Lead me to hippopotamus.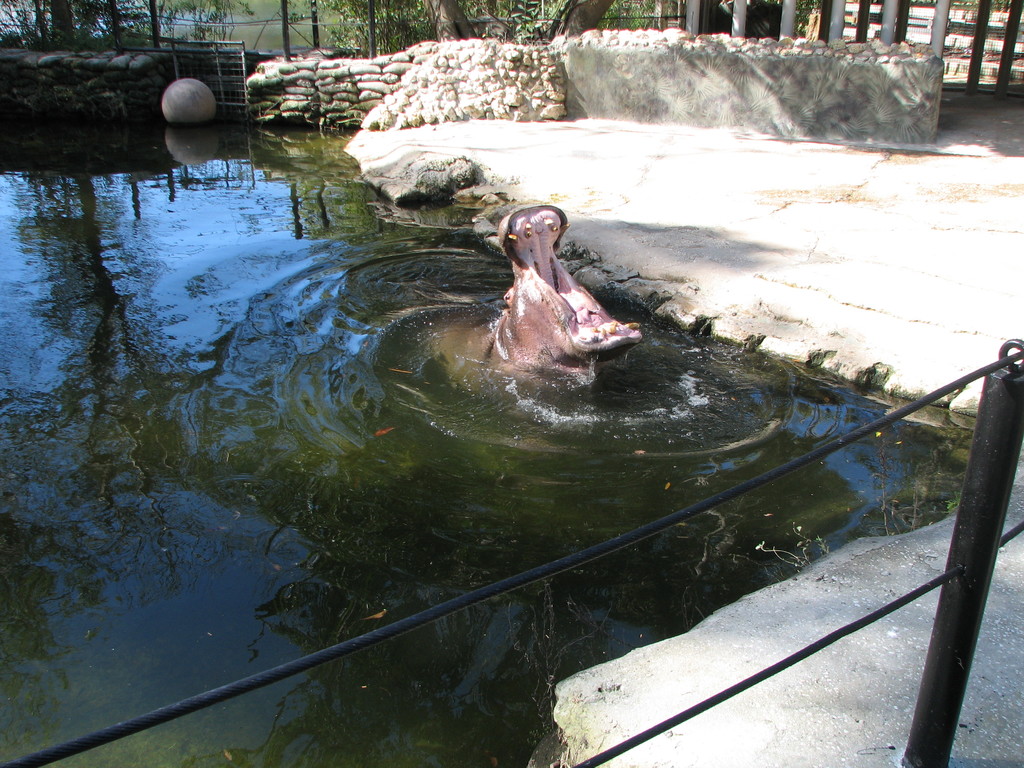
Lead to 437, 203, 641, 385.
